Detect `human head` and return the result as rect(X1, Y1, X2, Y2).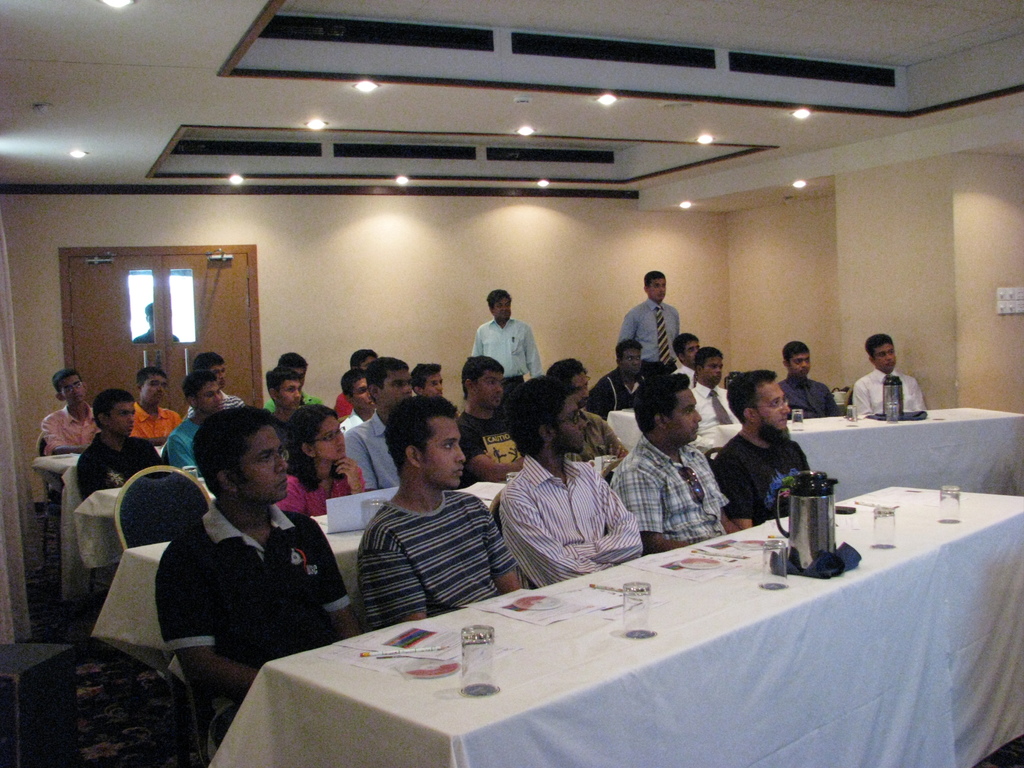
rect(615, 342, 640, 373).
